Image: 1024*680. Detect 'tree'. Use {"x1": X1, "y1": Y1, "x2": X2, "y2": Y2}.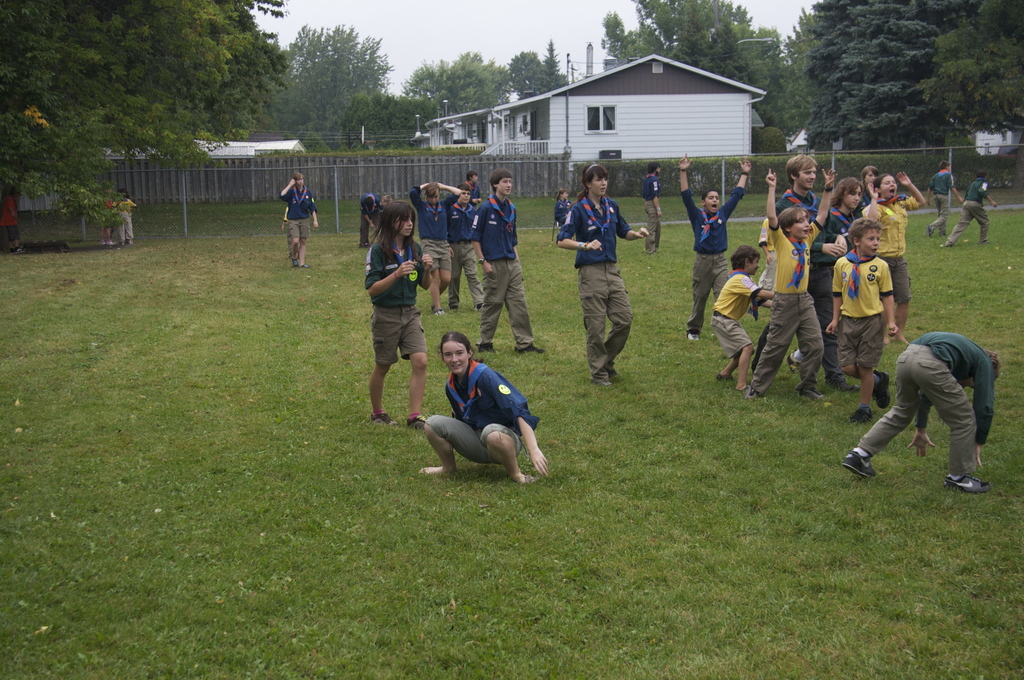
{"x1": 800, "y1": 0, "x2": 874, "y2": 154}.
